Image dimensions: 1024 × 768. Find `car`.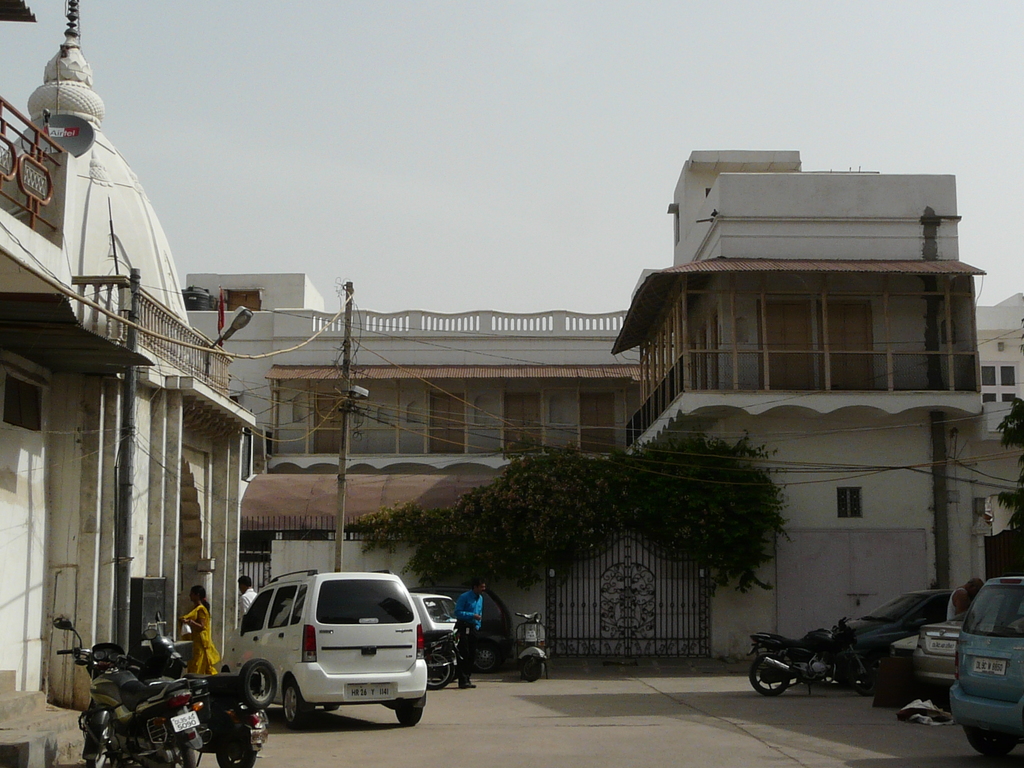
left=413, top=598, right=460, bottom=667.
